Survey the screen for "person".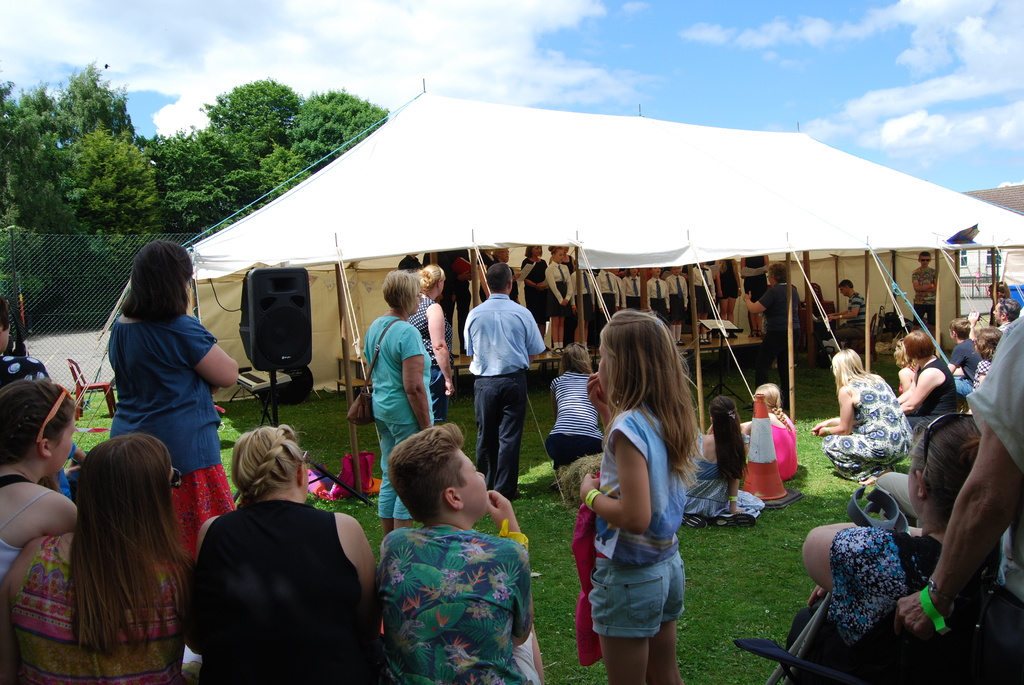
Survey found: crop(0, 379, 80, 623).
